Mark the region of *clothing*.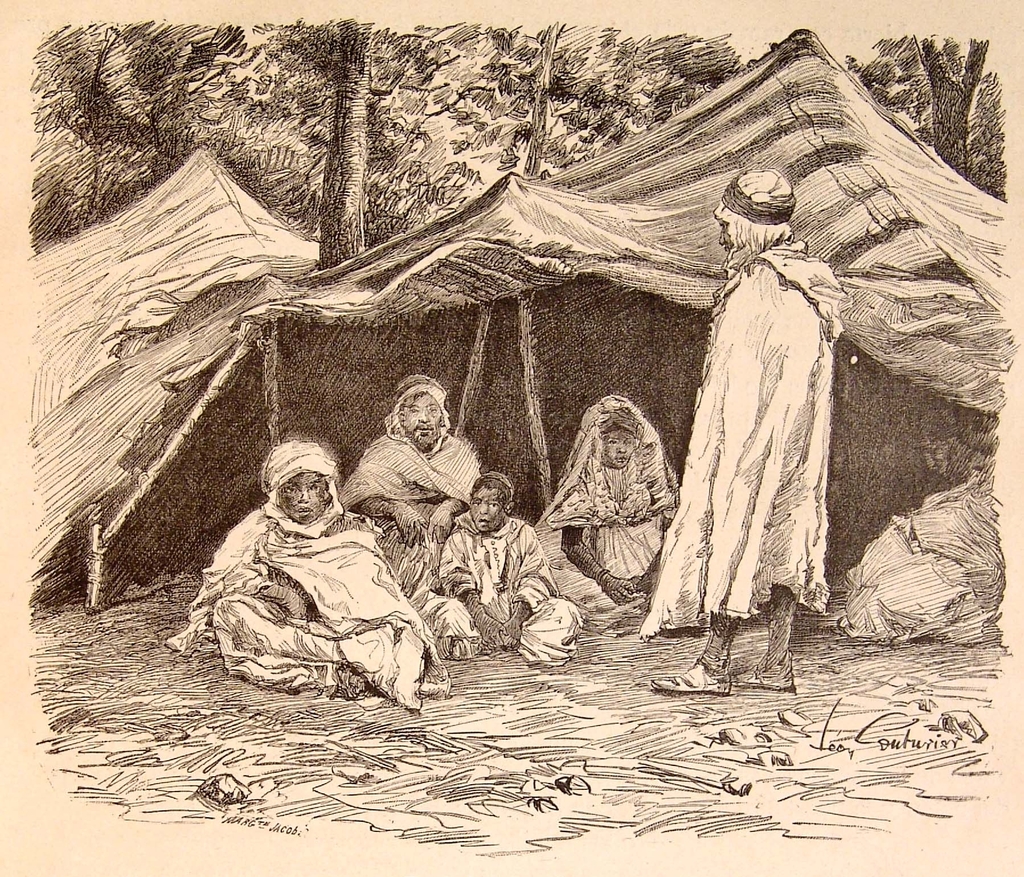
Region: <region>427, 517, 562, 656</region>.
